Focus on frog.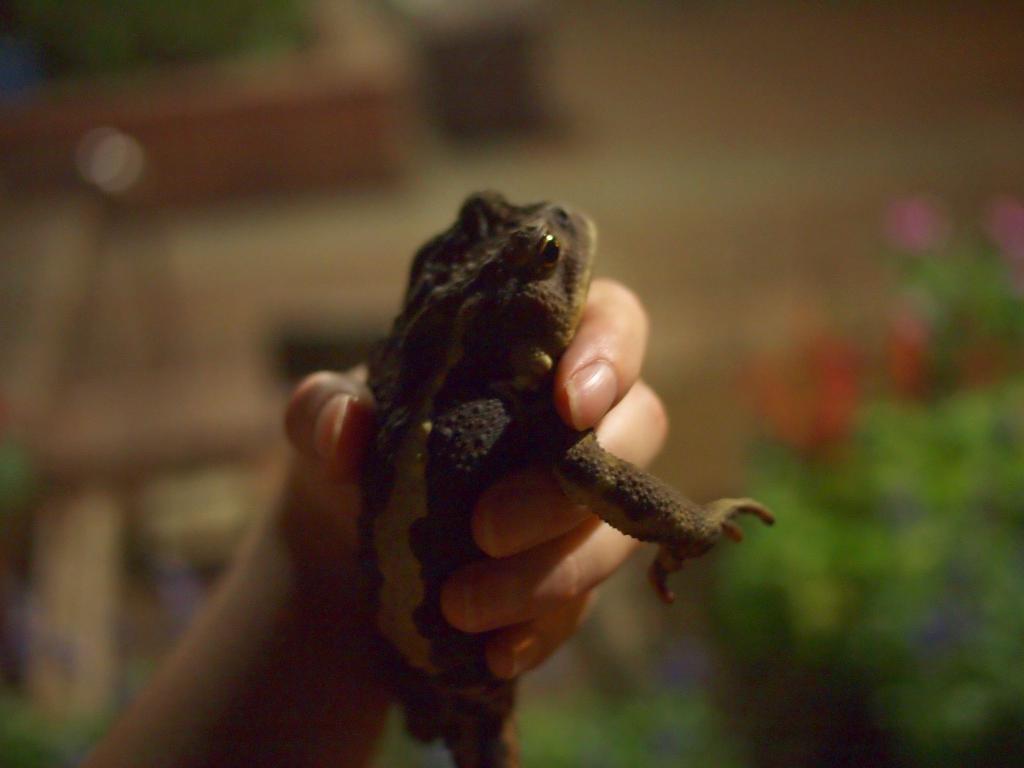
Focused at [363, 182, 777, 767].
